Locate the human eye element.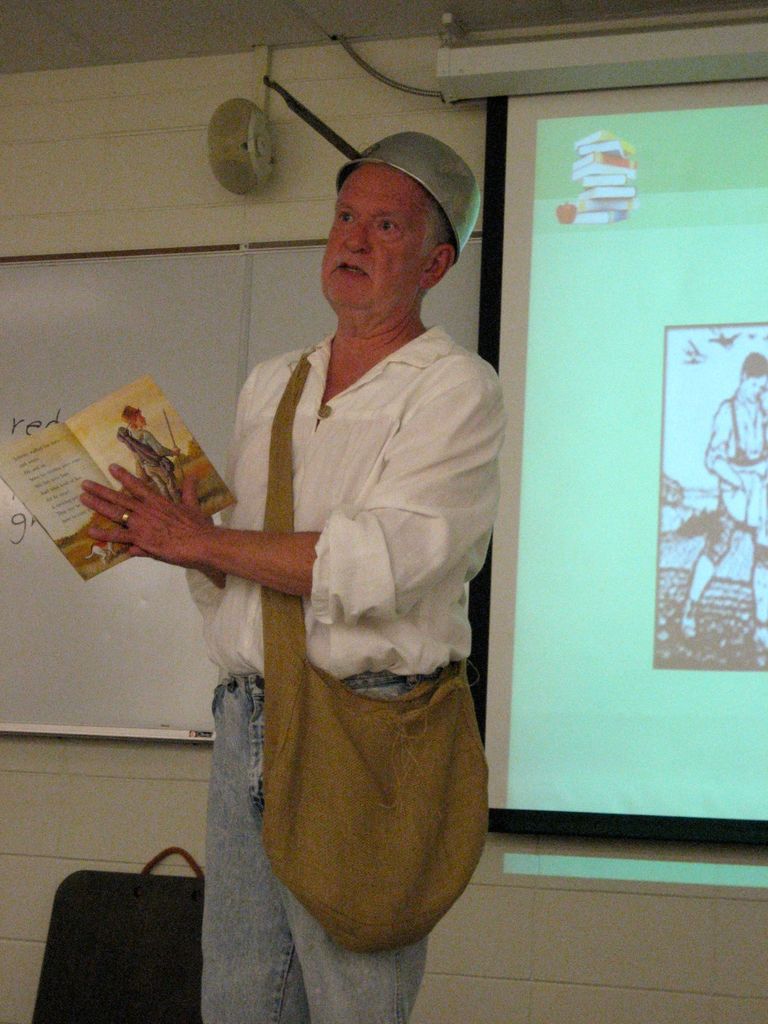
Element bbox: [x1=334, y1=211, x2=359, y2=228].
